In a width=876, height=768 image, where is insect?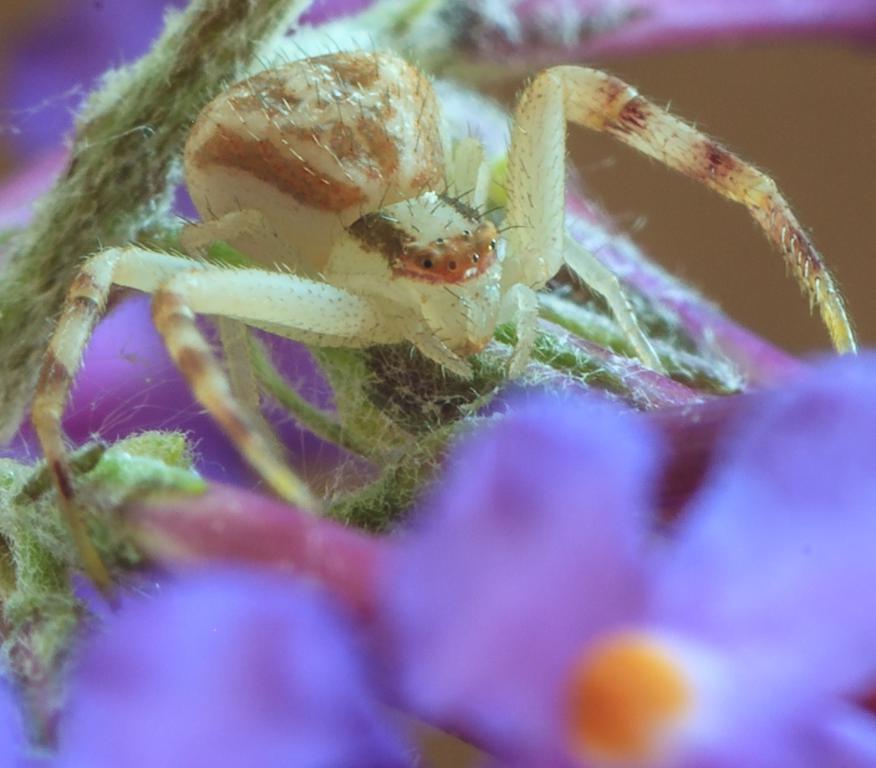
x1=28 y1=27 x2=859 y2=611.
